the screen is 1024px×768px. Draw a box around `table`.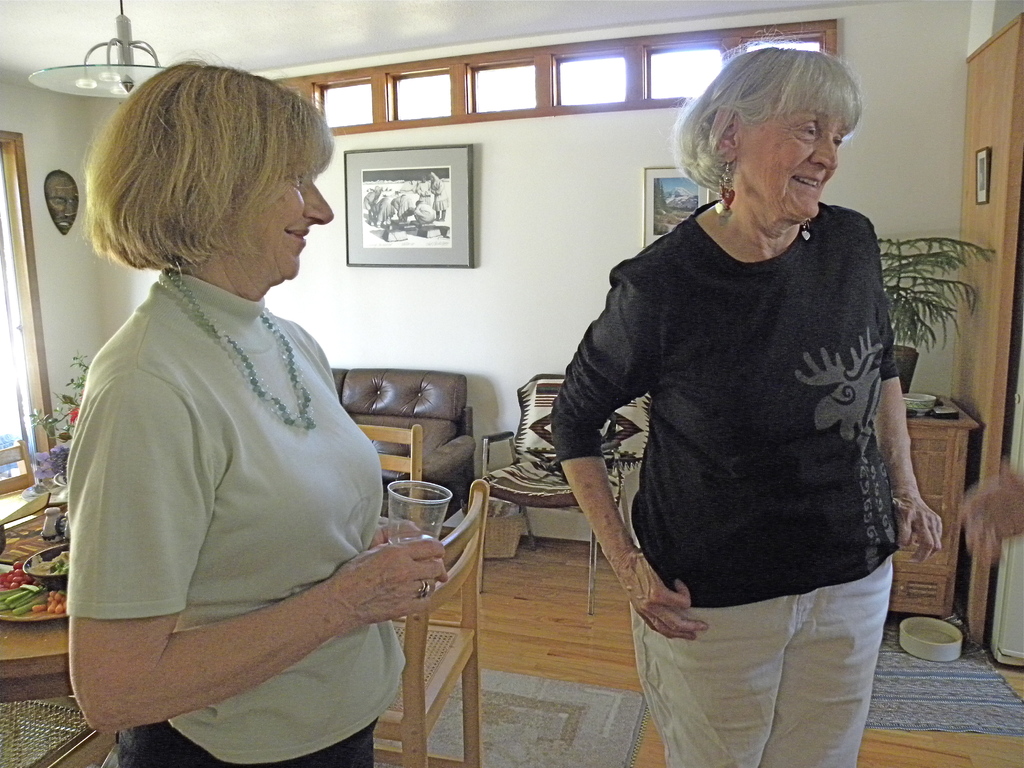
left=0, top=502, right=70, bottom=705.
